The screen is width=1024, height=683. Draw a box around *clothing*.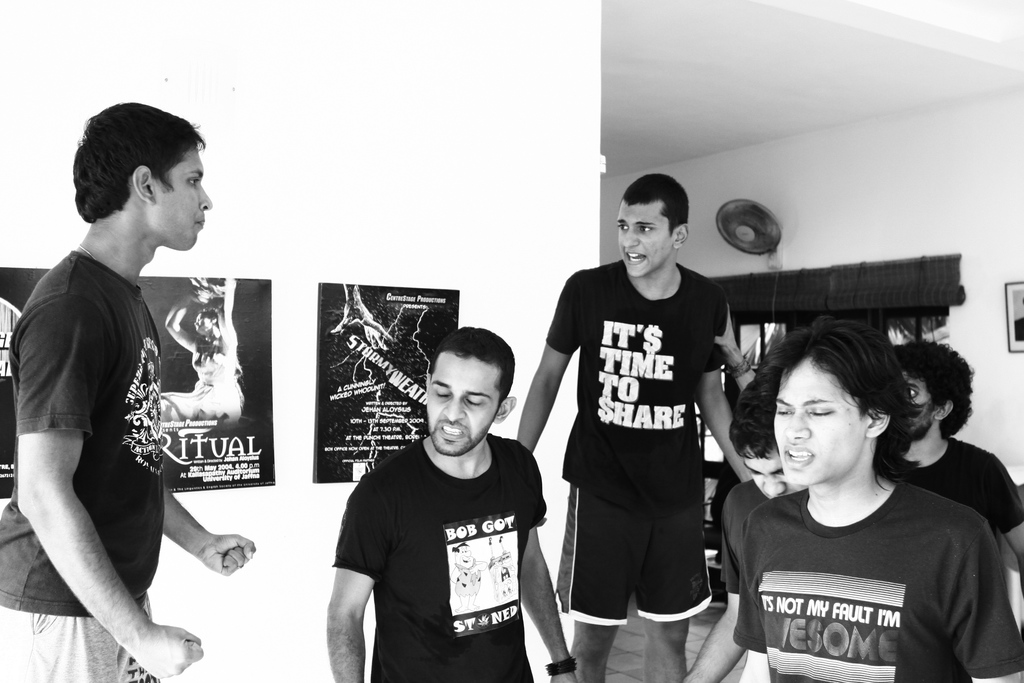
rect(162, 331, 251, 413).
